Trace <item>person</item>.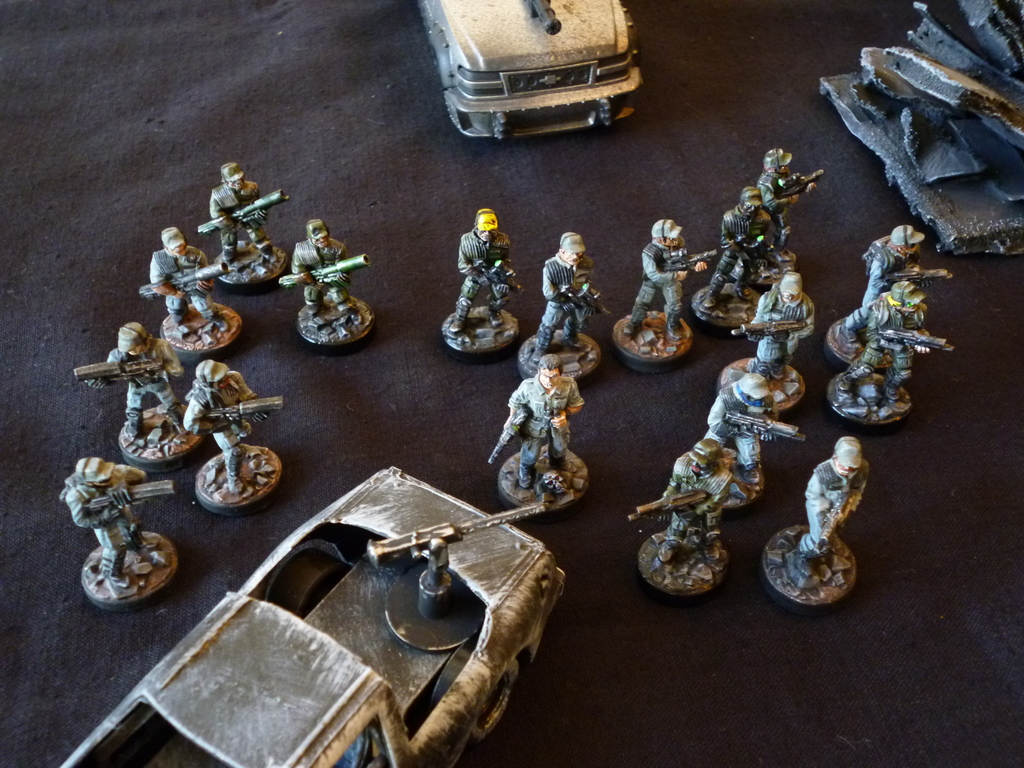
Traced to [left=504, top=355, right=585, bottom=492].
